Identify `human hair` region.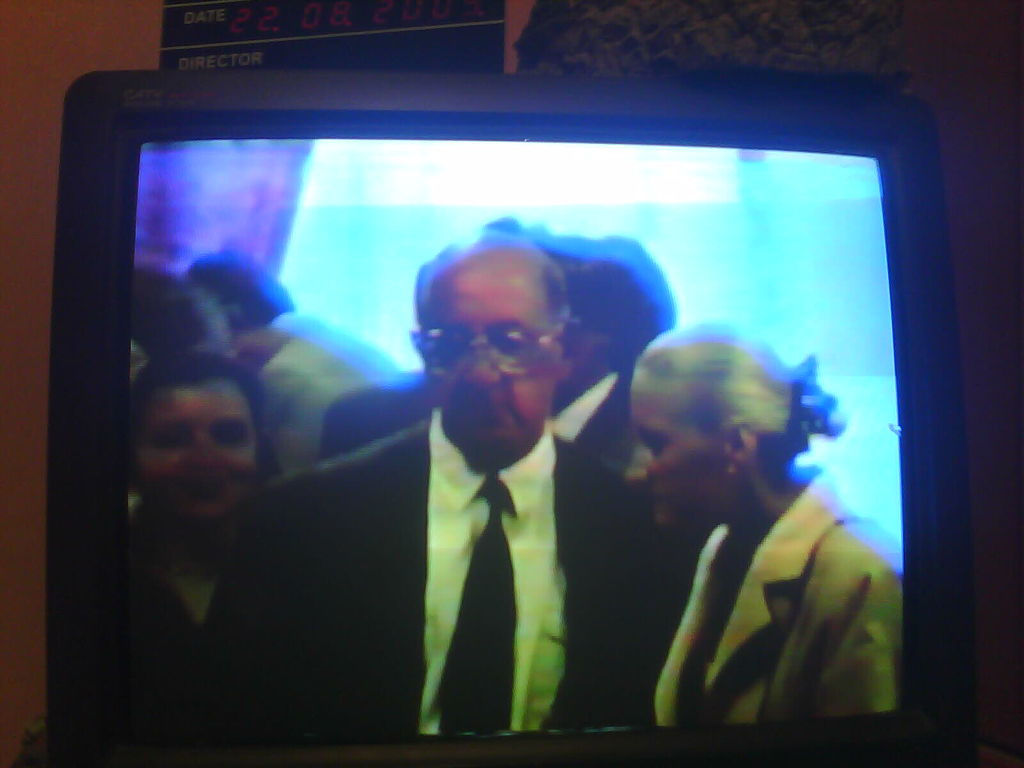
Region: left=128, top=273, right=230, bottom=353.
